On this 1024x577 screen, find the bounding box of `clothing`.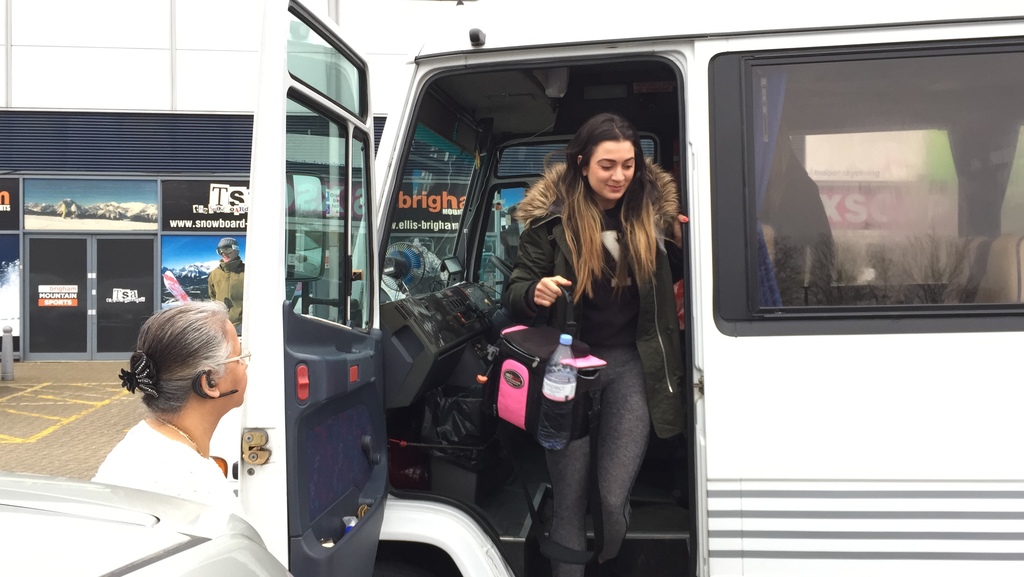
Bounding box: {"left": 209, "top": 258, "right": 246, "bottom": 336}.
